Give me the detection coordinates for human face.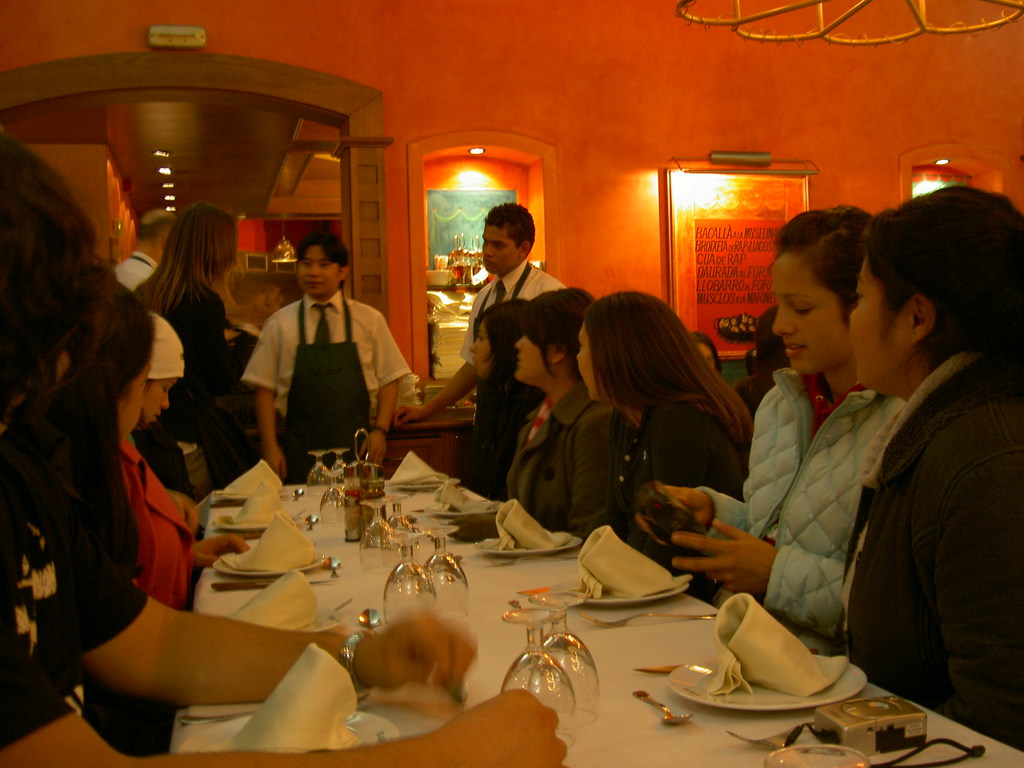
<box>142,379,180,428</box>.
